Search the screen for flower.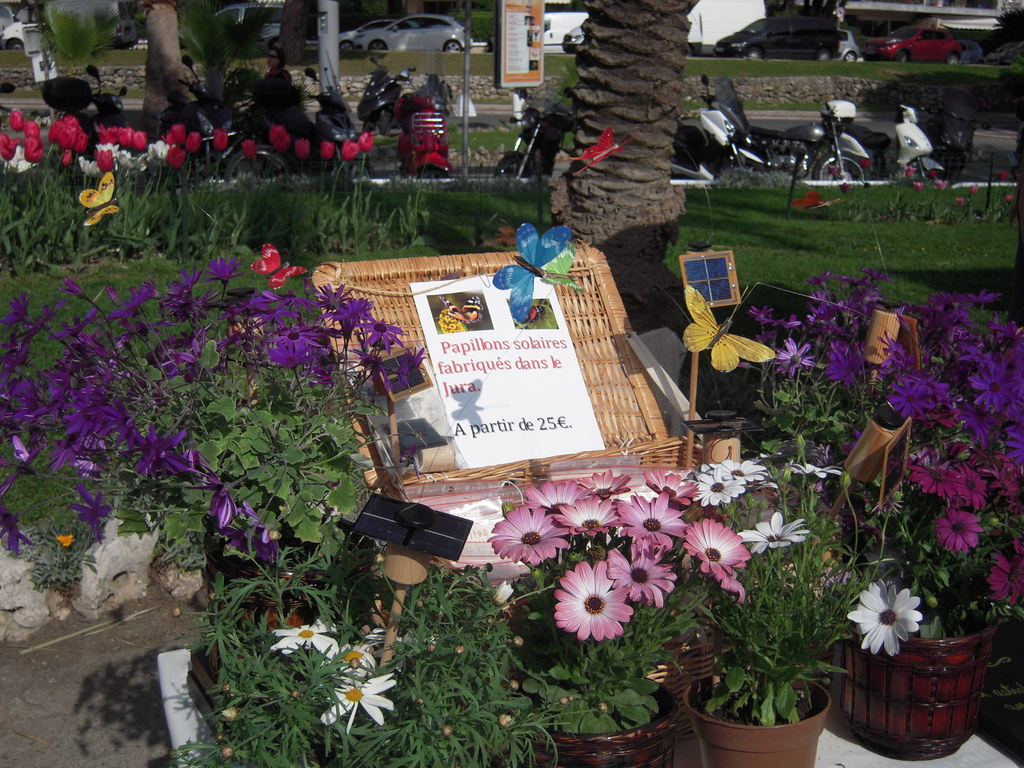
Found at 557,497,621,541.
